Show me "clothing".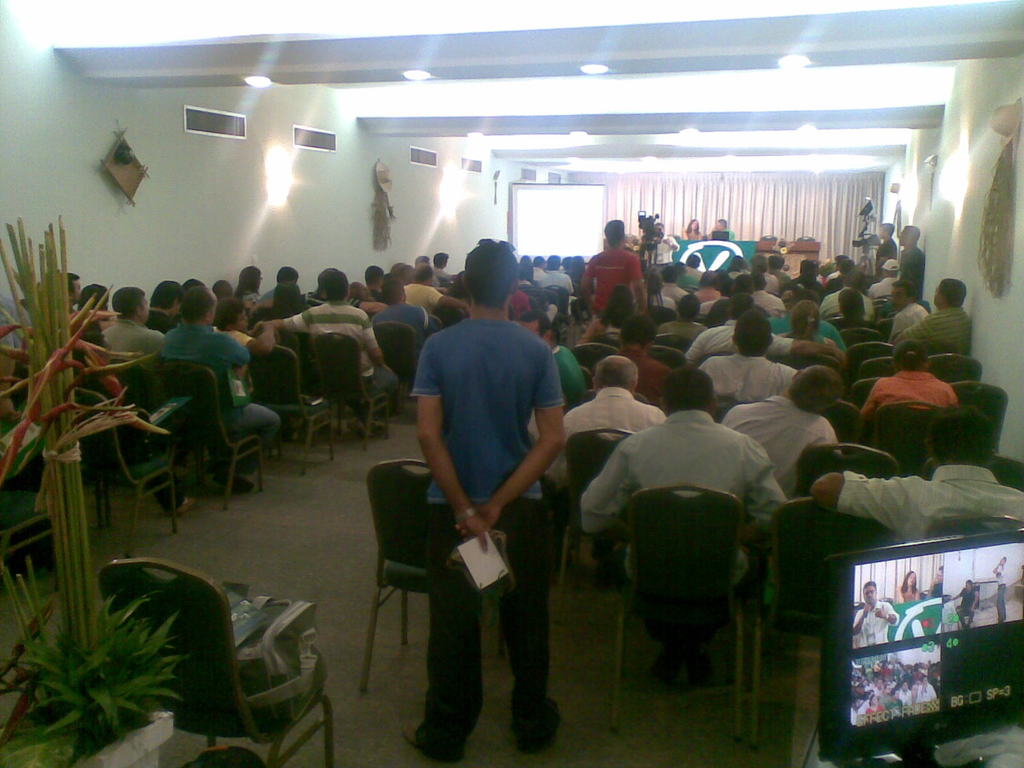
"clothing" is here: 900 582 920 606.
